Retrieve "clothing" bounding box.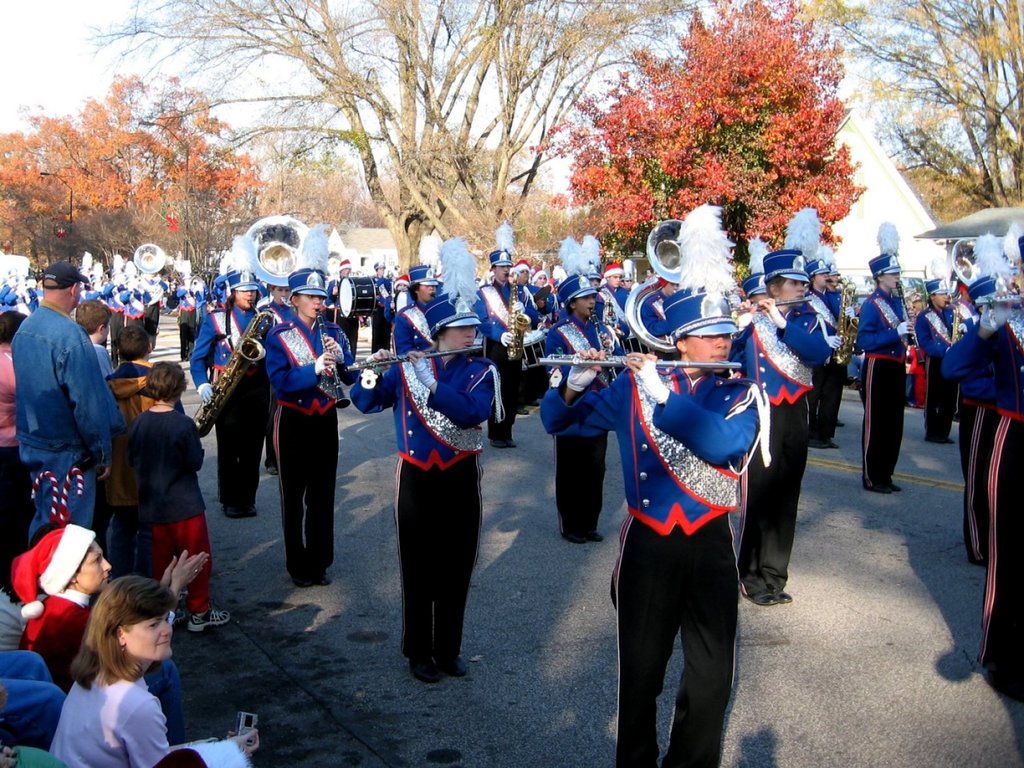
Bounding box: 0:516:95:684.
